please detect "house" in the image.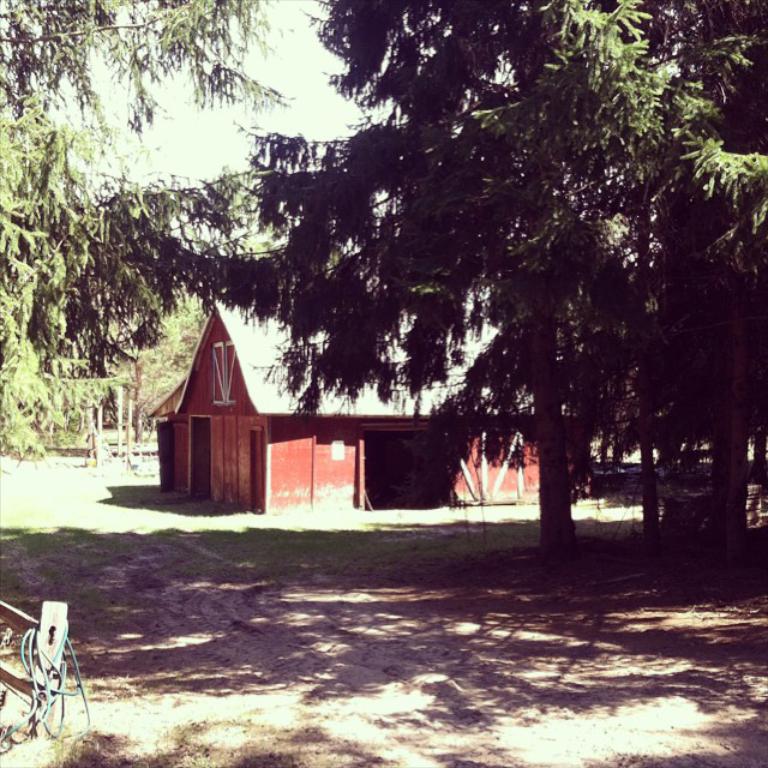
[145, 311, 460, 520].
